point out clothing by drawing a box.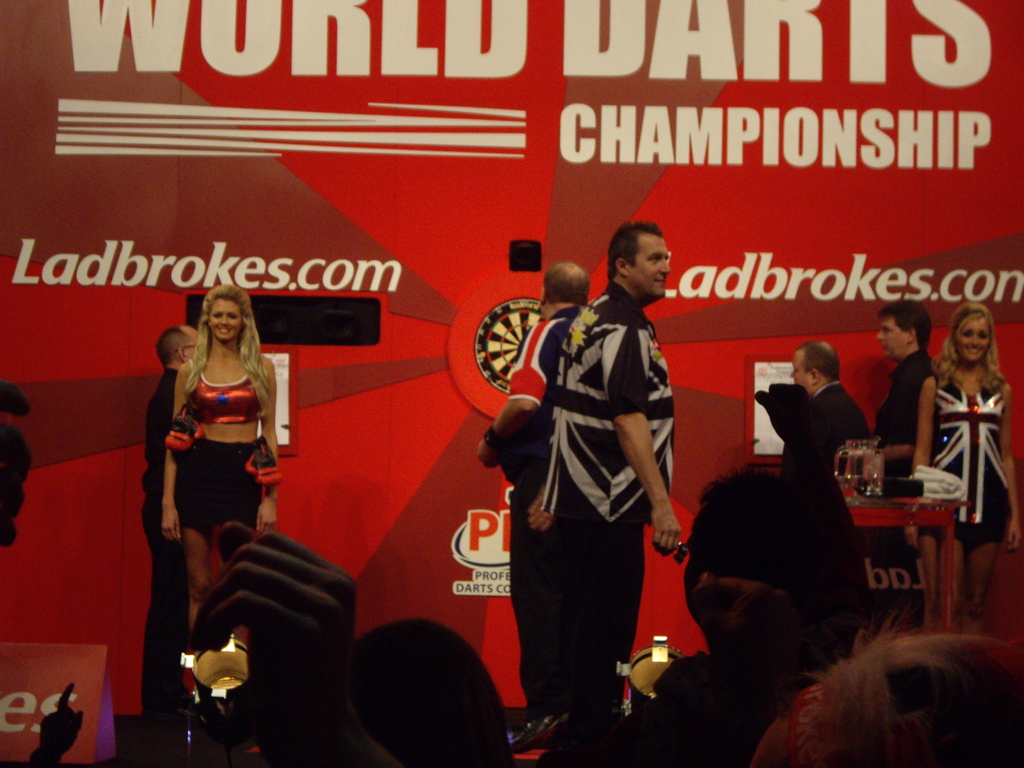
(165,357,282,537).
